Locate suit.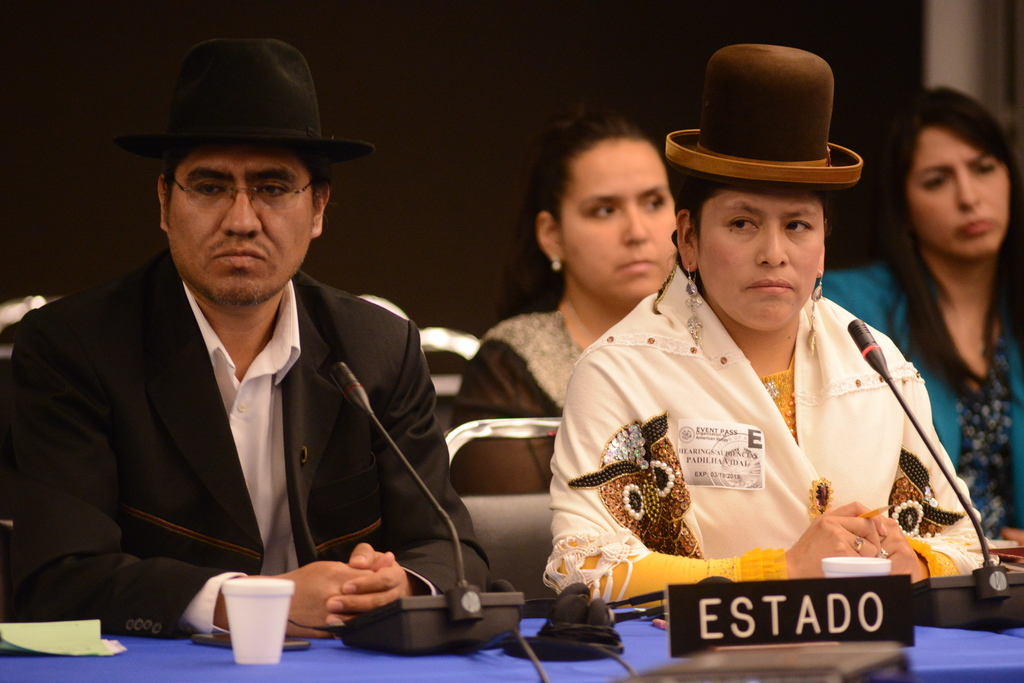
Bounding box: [left=17, top=159, right=478, bottom=646].
